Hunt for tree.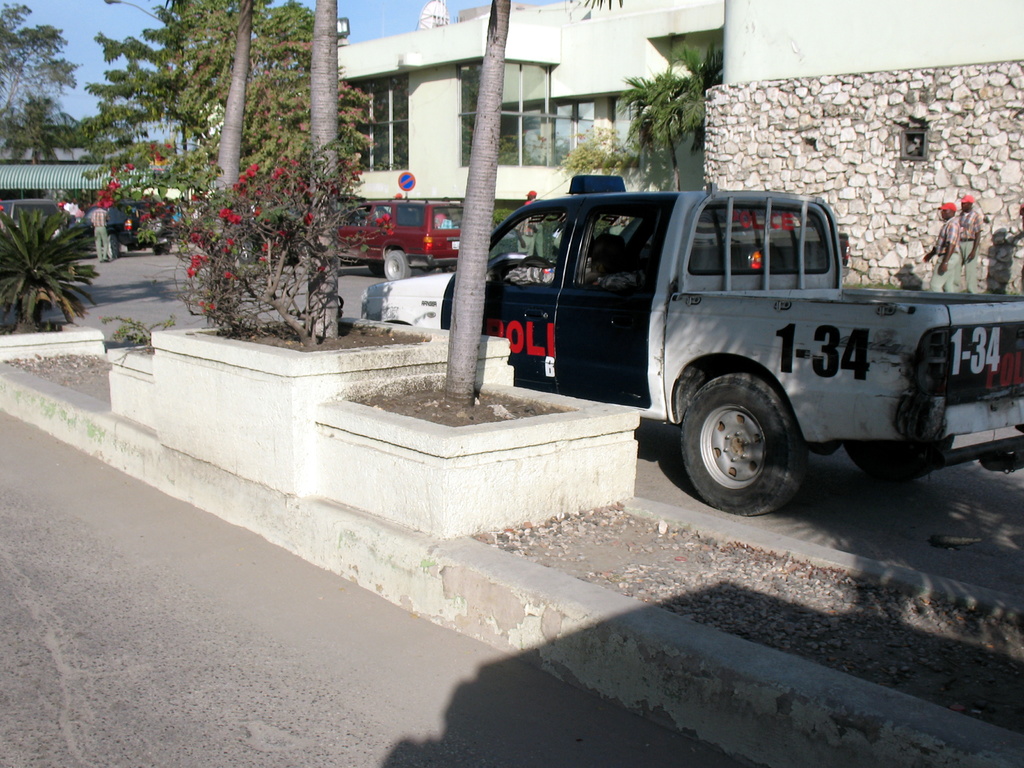
Hunted down at <region>623, 70, 684, 188</region>.
